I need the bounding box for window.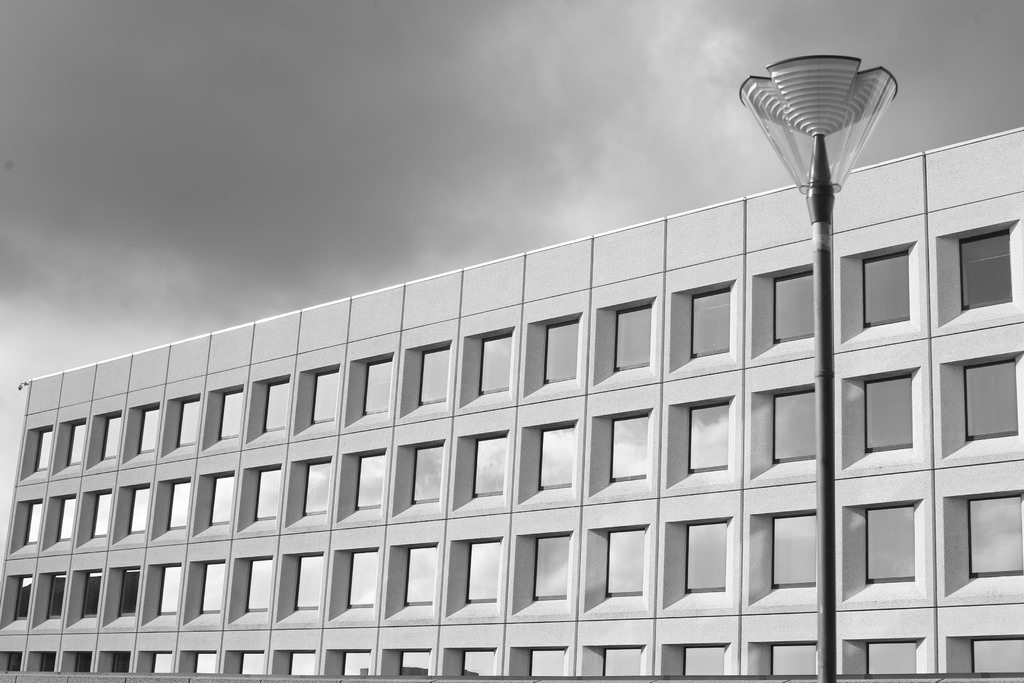
Here it is: <region>412, 445, 443, 506</region>.
